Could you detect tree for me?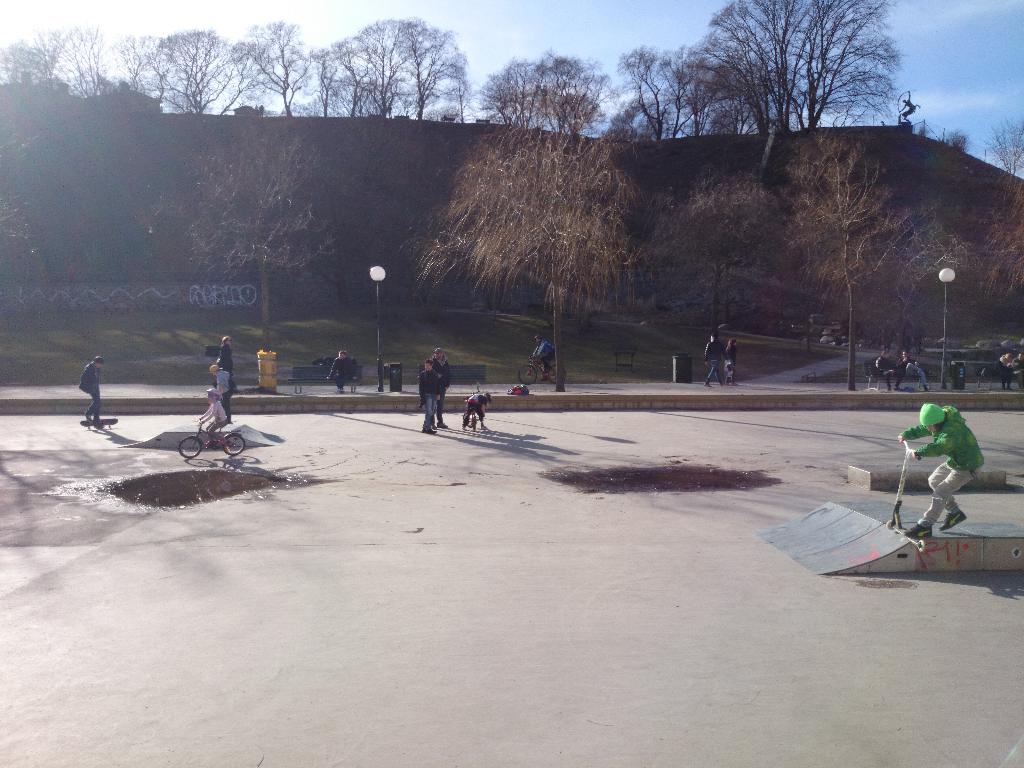
Detection result: l=641, t=0, r=911, b=346.
